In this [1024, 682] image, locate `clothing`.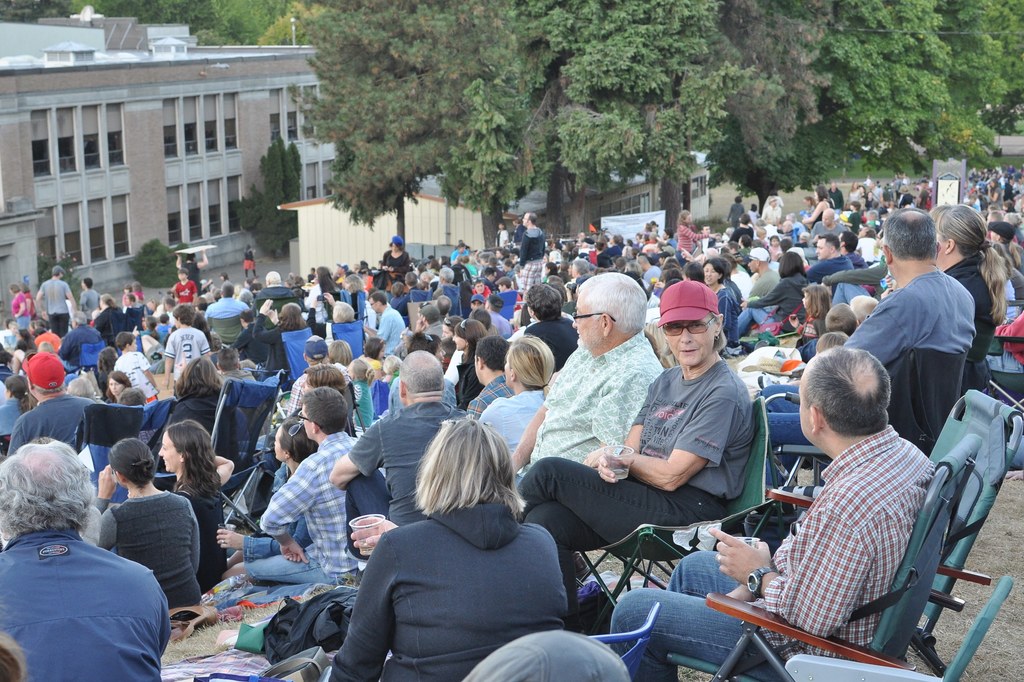
Bounding box: [717, 283, 741, 342].
